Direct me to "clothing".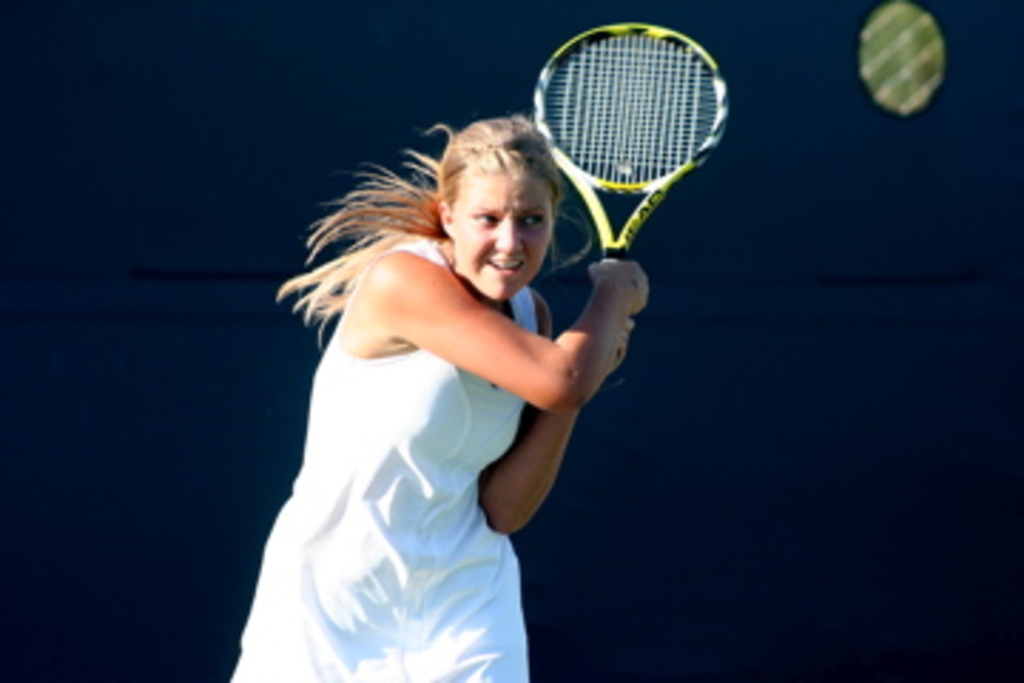
Direction: Rect(228, 236, 529, 680).
